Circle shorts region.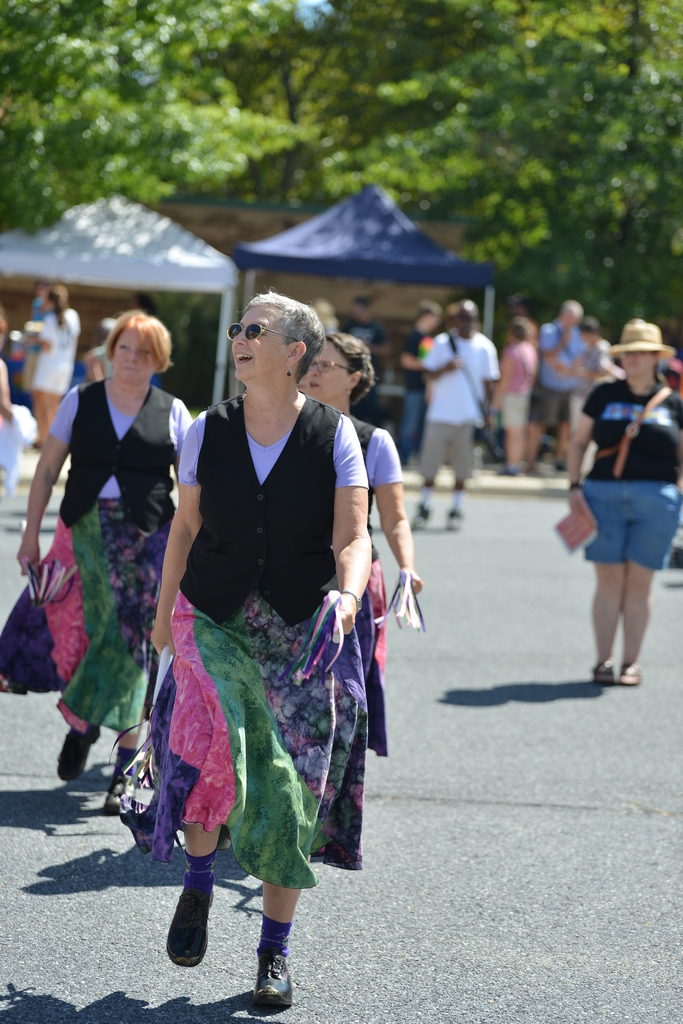
Region: (498, 392, 528, 428).
